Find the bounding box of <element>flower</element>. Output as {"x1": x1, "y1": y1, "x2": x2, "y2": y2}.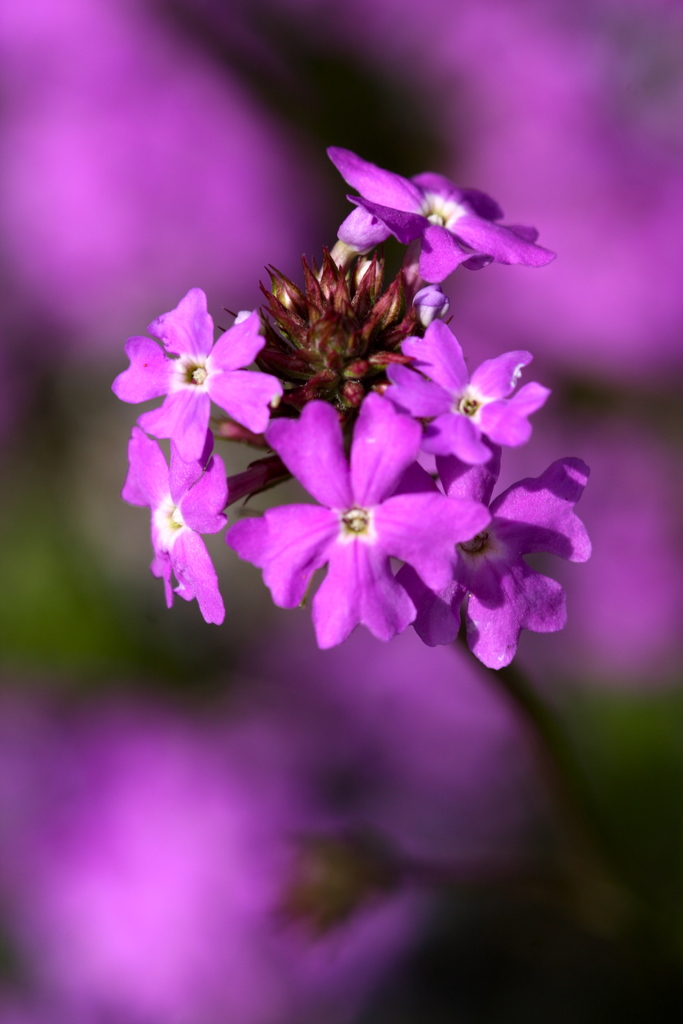
{"x1": 237, "y1": 232, "x2": 438, "y2": 396}.
